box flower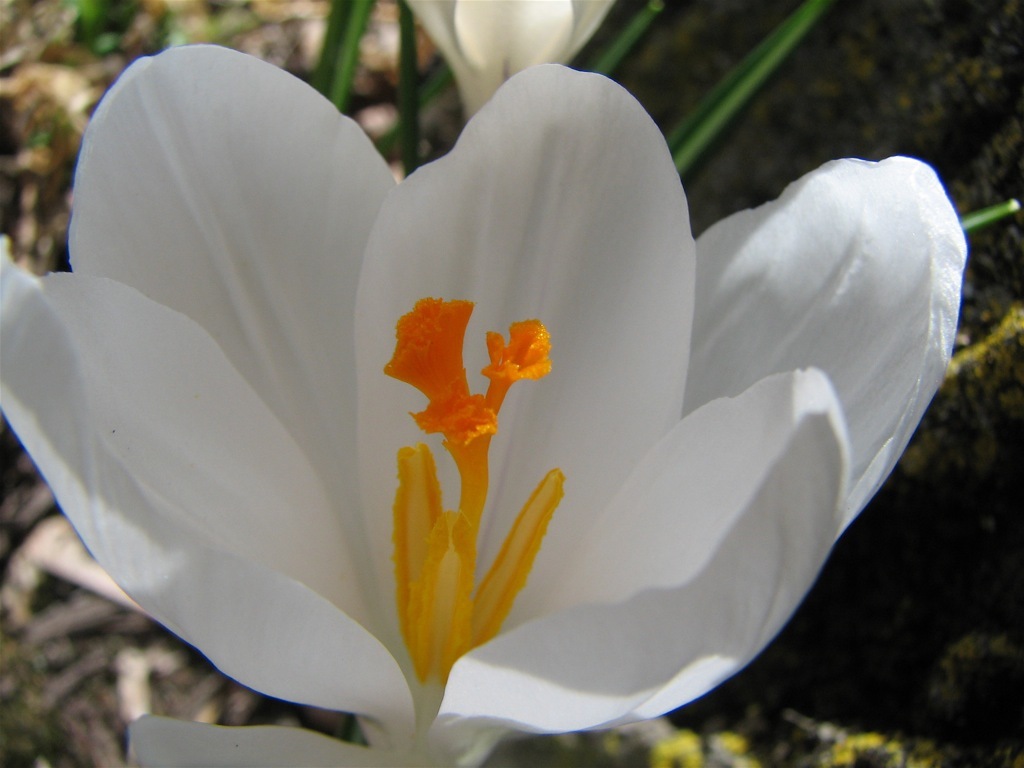
select_region(13, 35, 989, 760)
